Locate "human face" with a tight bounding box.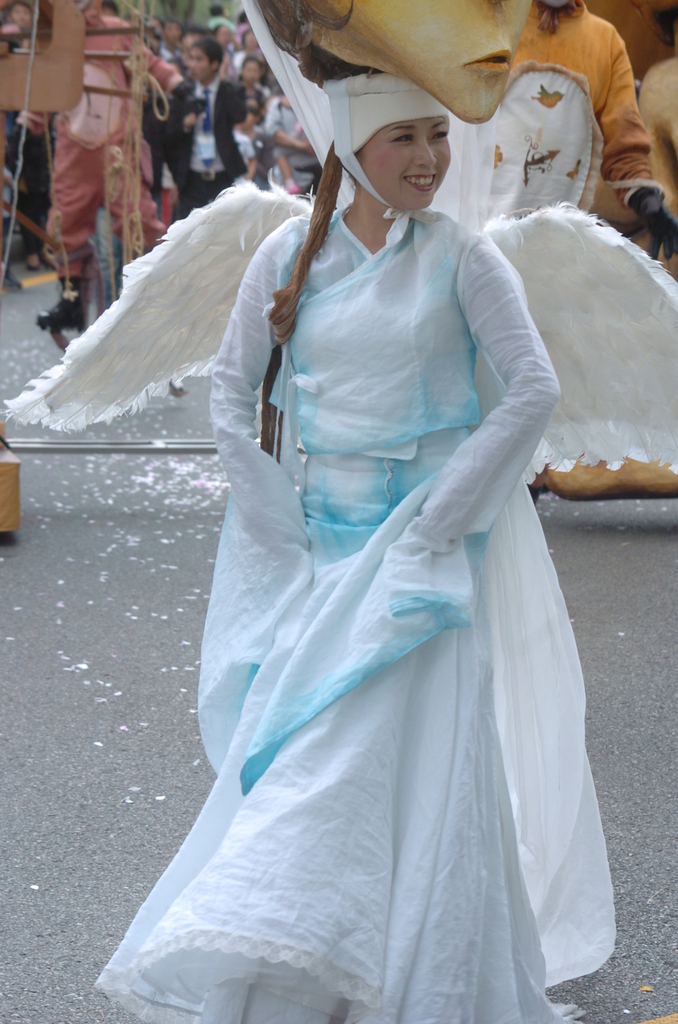
x1=341 y1=3 x2=534 y2=127.
